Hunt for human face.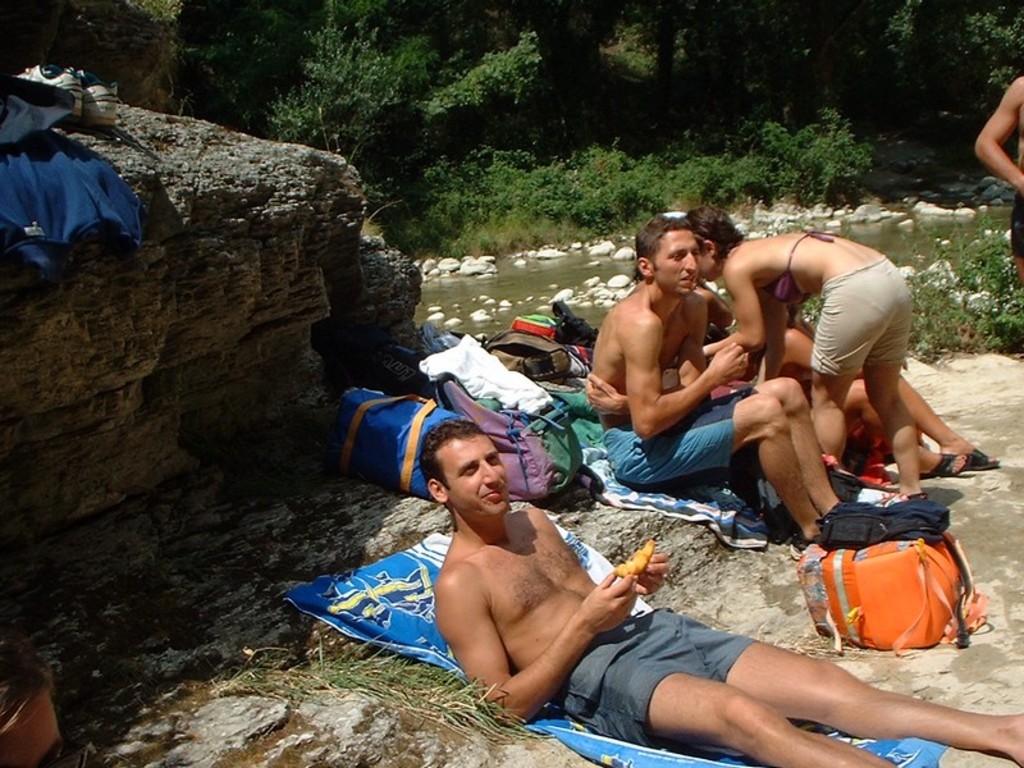
Hunted down at l=444, t=434, r=507, b=518.
